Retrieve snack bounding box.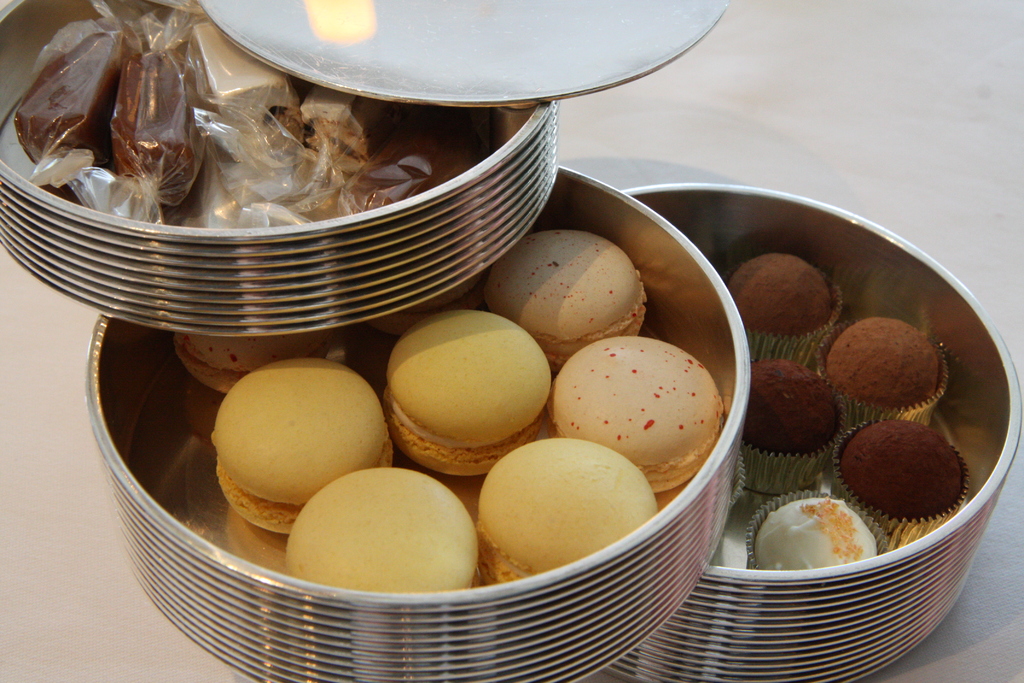
Bounding box: bbox=(175, 335, 351, 394).
